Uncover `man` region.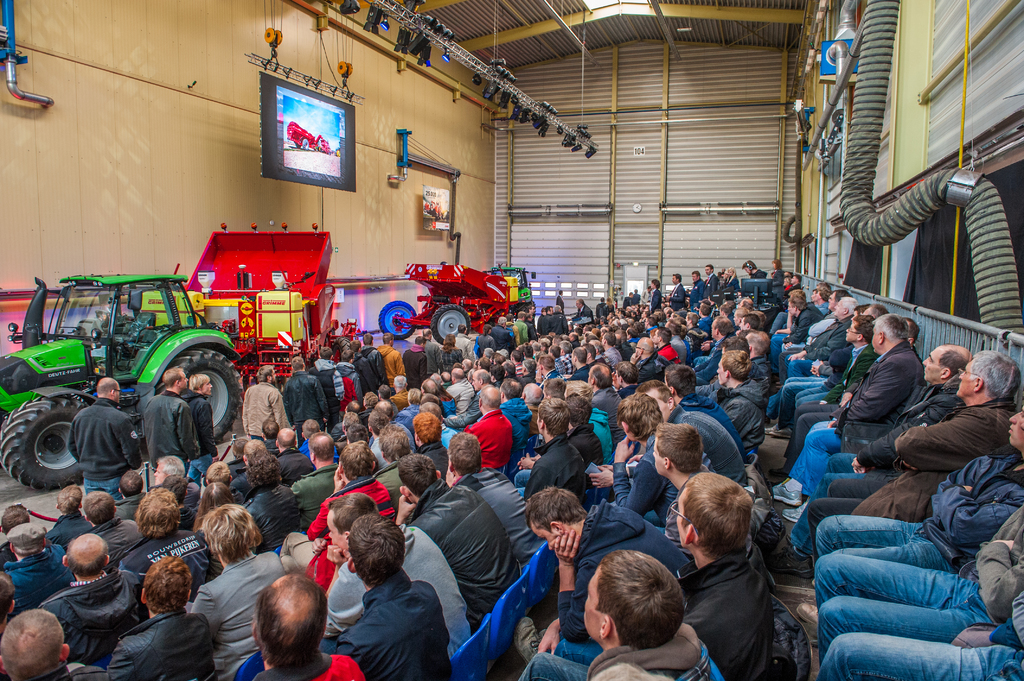
Uncovered: l=451, t=368, r=472, b=405.
